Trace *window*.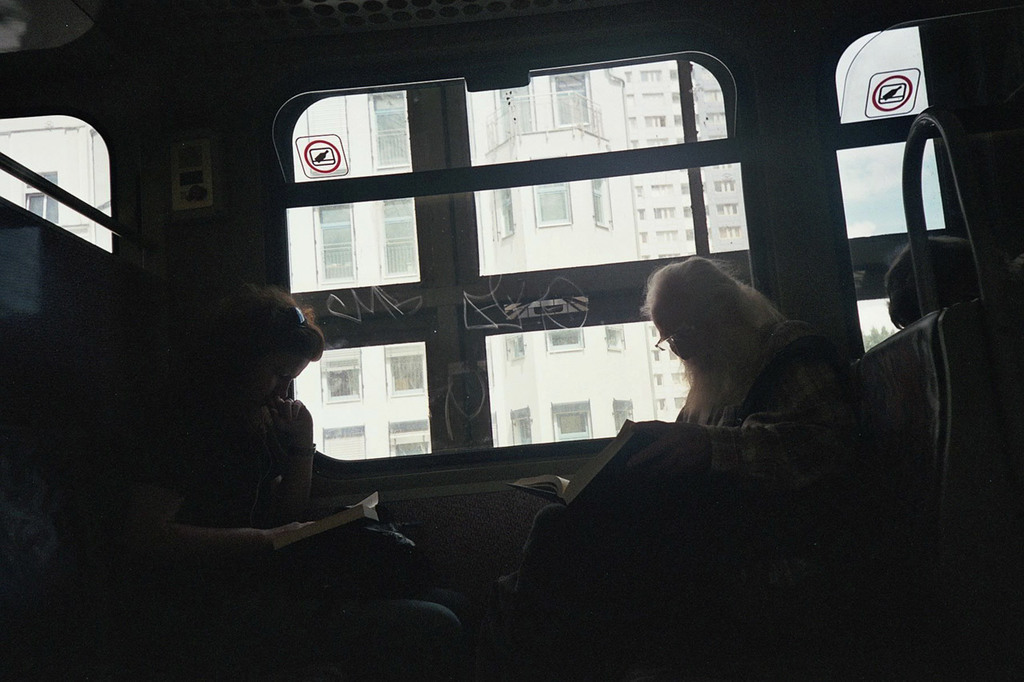
Traced to box=[552, 398, 594, 437].
